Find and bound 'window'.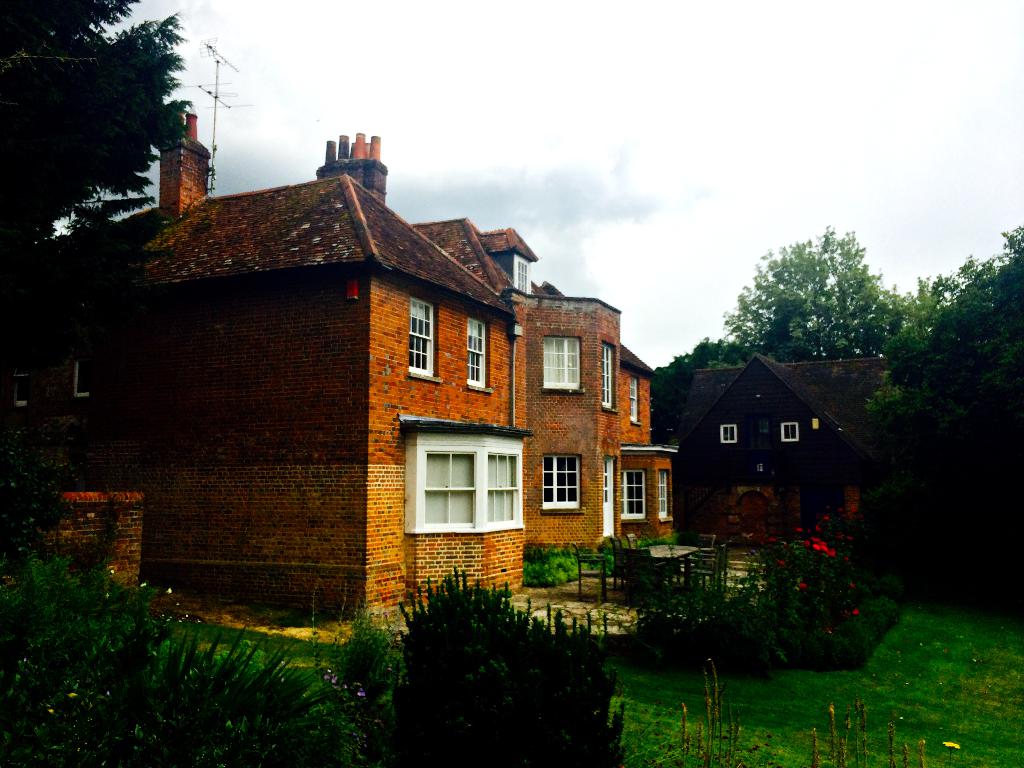
Bound: <region>659, 471, 671, 520</region>.
